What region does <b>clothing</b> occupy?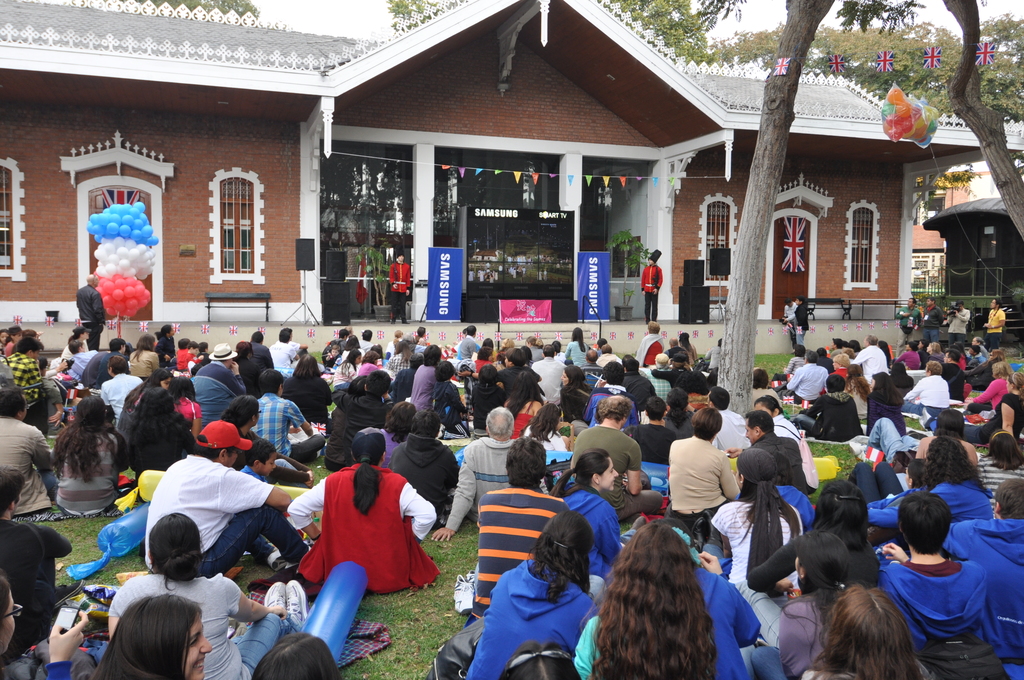
(796,304,811,343).
